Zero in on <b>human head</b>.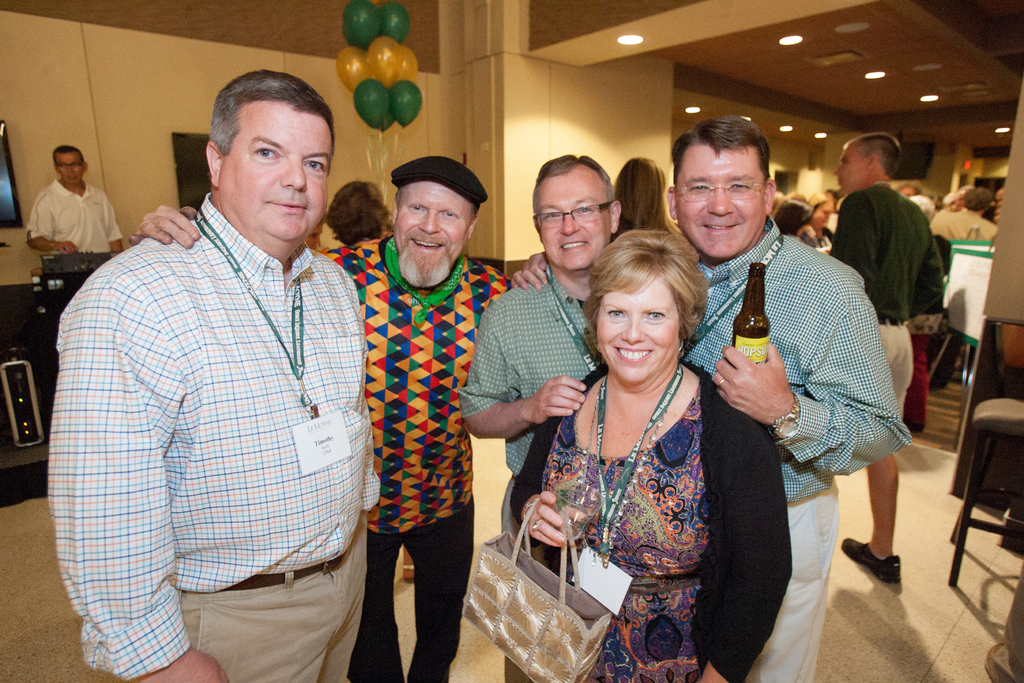
Zeroed in: box(787, 189, 806, 201).
